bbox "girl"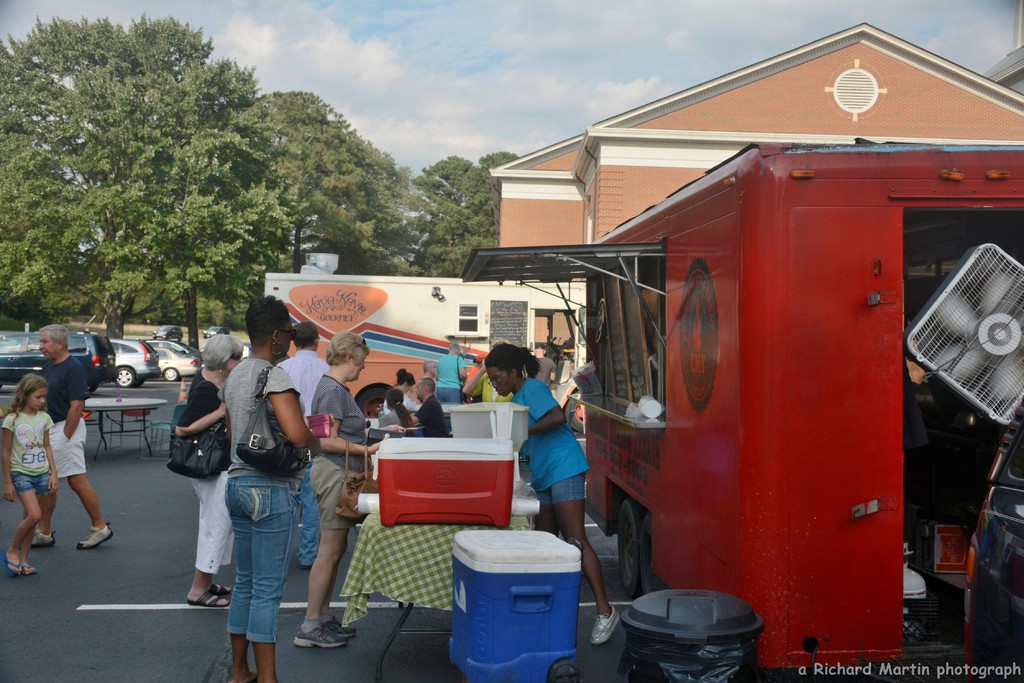
rect(484, 342, 623, 650)
